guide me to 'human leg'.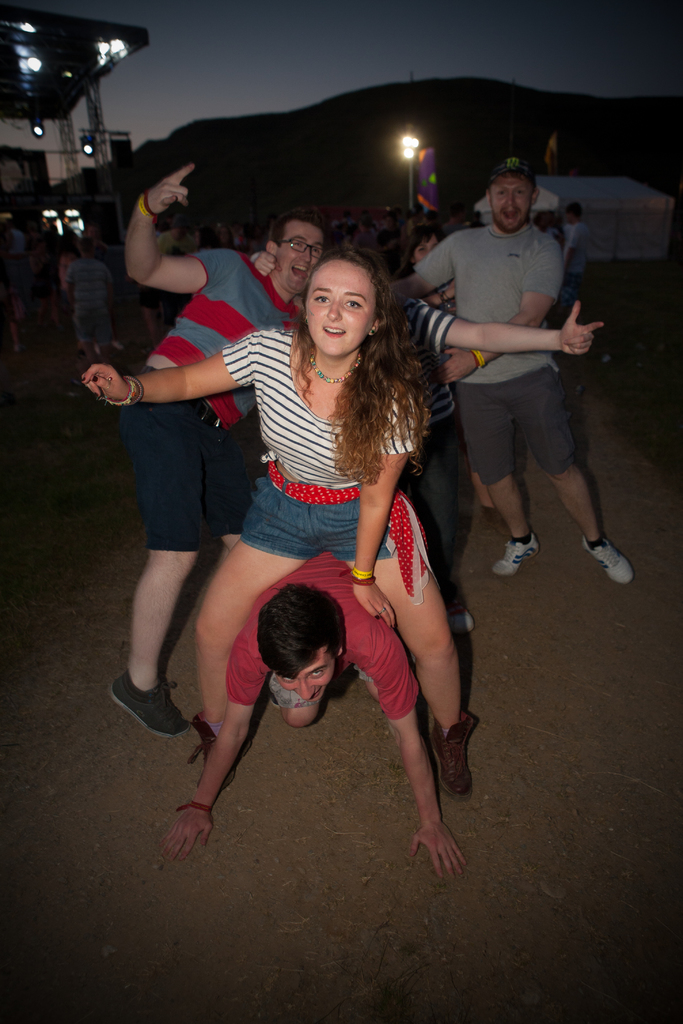
Guidance: bbox=[518, 365, 634, 582].
